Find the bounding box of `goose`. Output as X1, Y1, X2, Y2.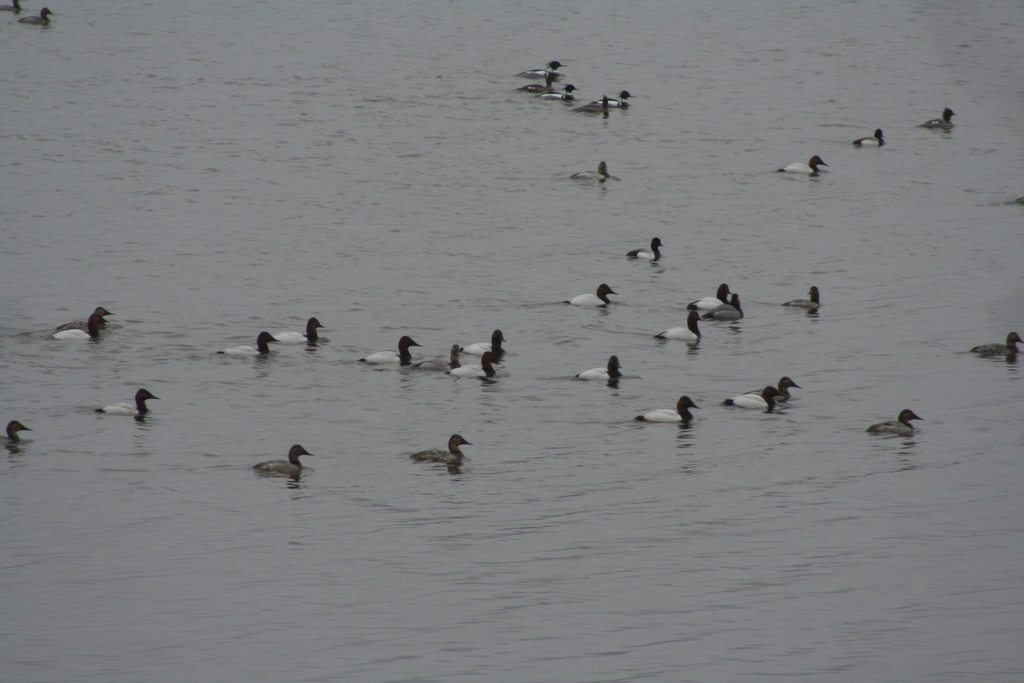
771, 375, 801, 407.
